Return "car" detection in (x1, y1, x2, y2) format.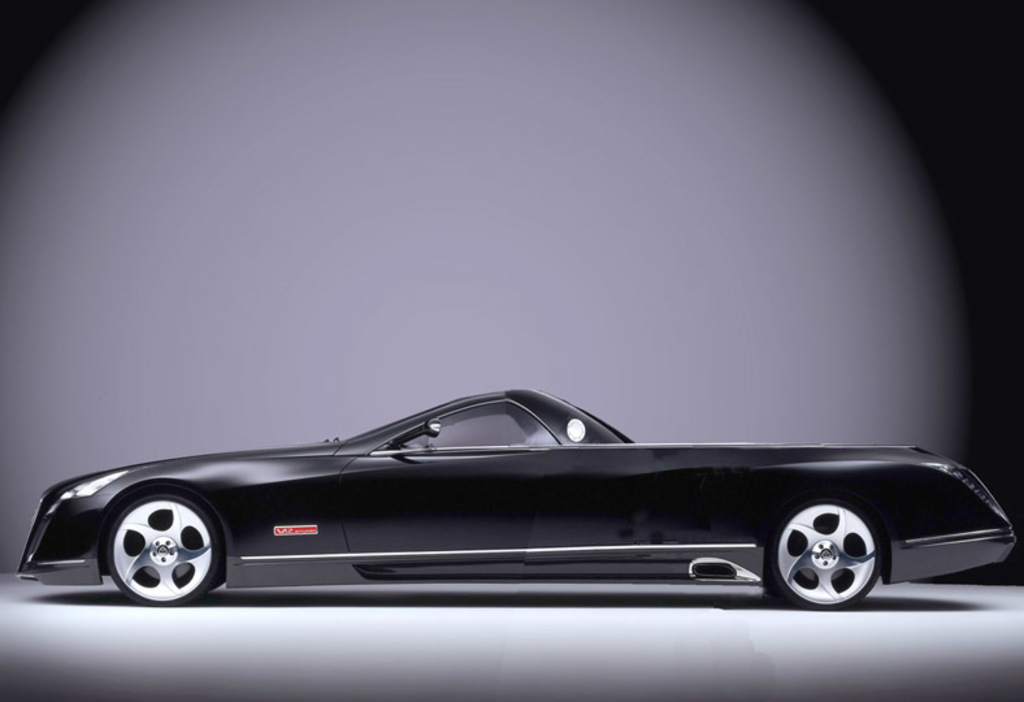
(13, 390, 1016, 610).
